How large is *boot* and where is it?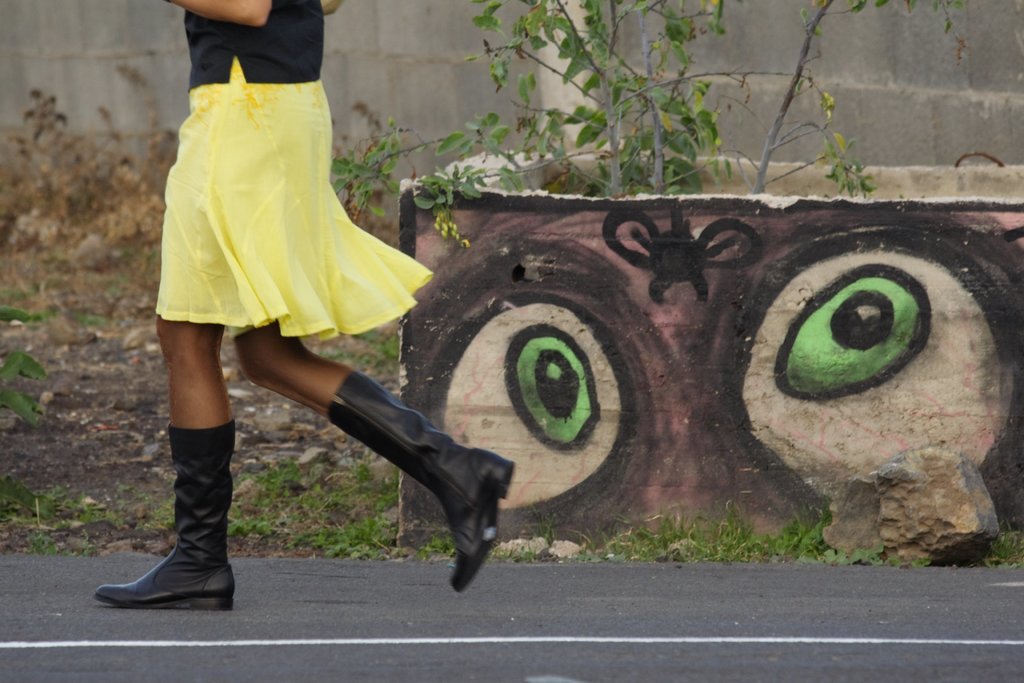
Bounding box: detection(106, 409, 232, 627).
